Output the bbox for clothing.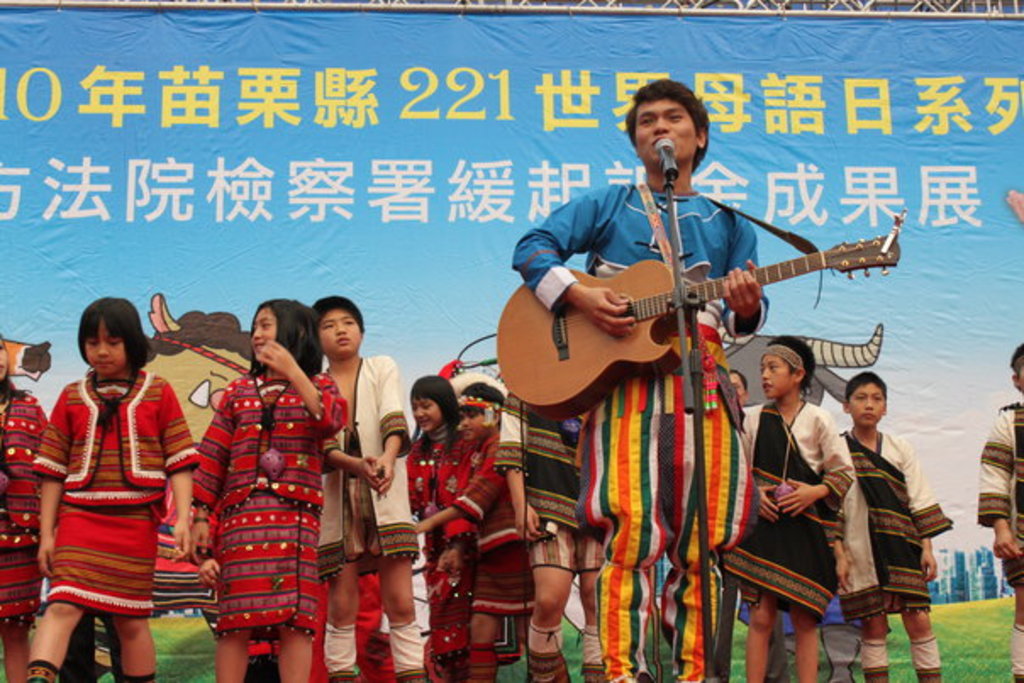
<region>448, 417, 544, 620</region>.
